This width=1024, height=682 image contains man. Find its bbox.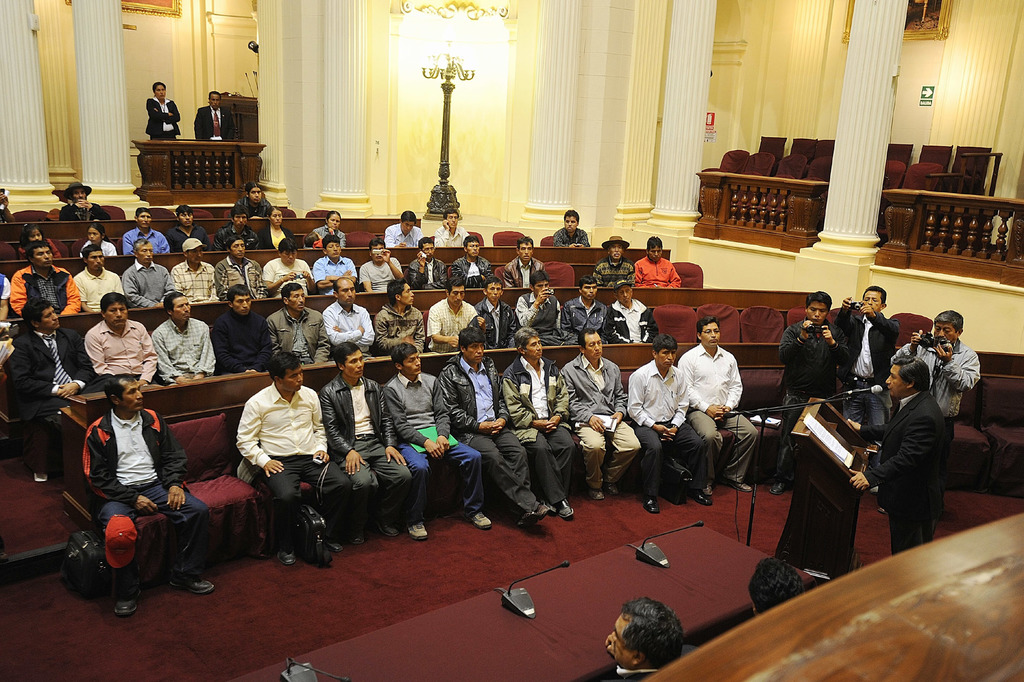
832/284/899/494.
